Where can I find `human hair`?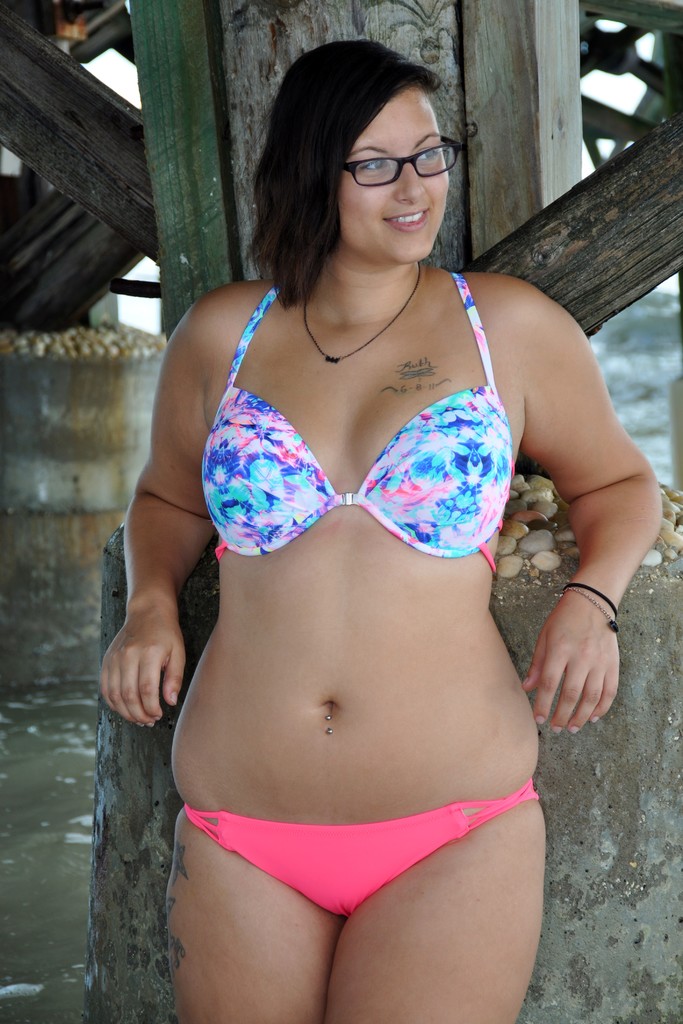
You can find it at {"x1": 254, "y1": 43, "x2": 473, "y2": 311}.
